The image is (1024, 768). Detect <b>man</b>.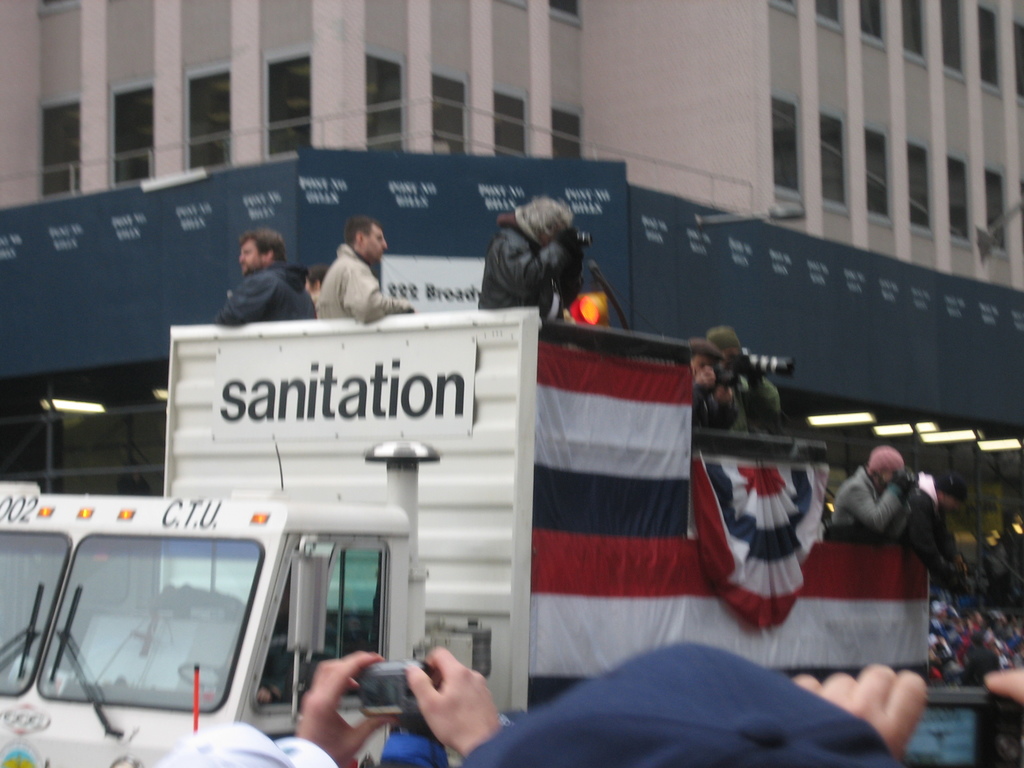
Detection: (x1=908, y1=475, x2=970, y2=591).
